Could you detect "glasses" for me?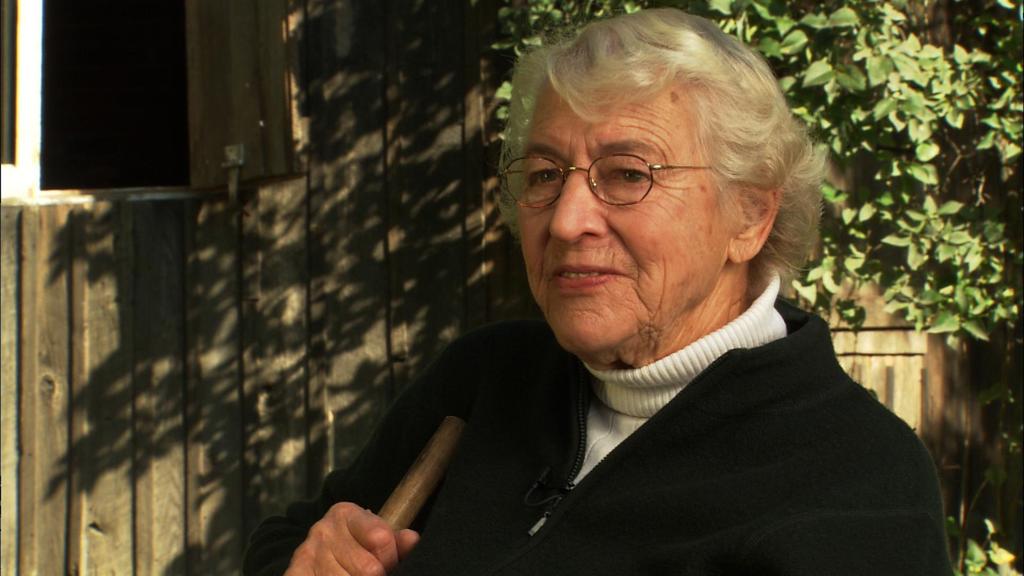
Detection result: bbox(502, 157, 710, 207).
